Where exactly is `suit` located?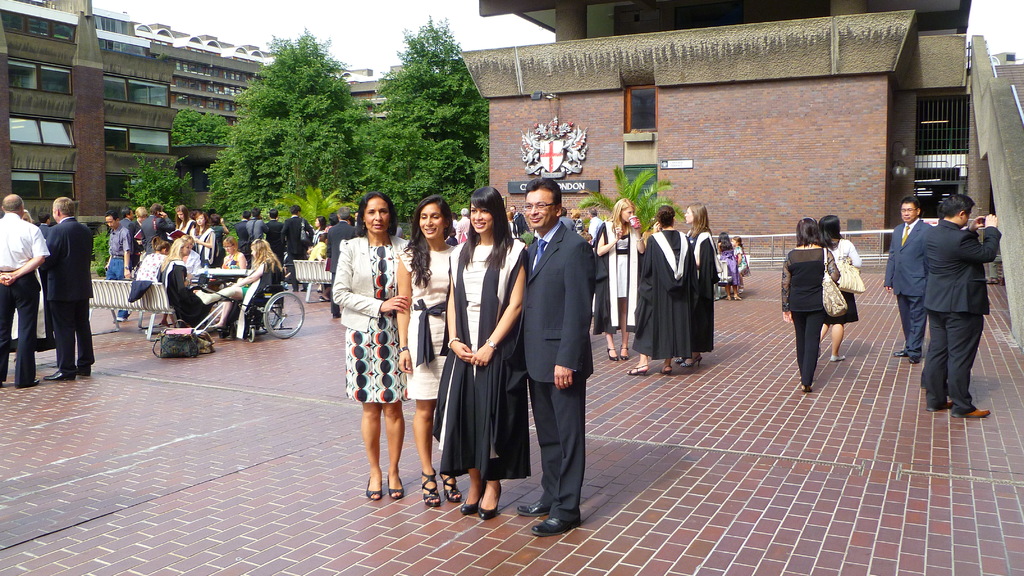
Its bounding box is 557, 215, 575, 227.
